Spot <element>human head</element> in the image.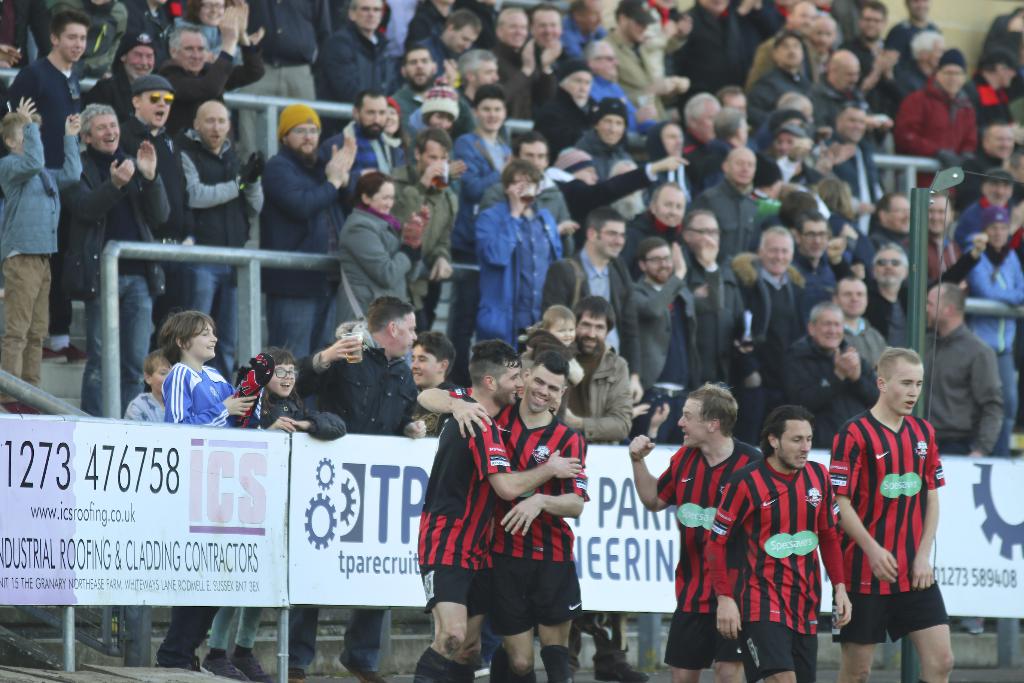
<element>human head</element> found at [877,346,922,412].
